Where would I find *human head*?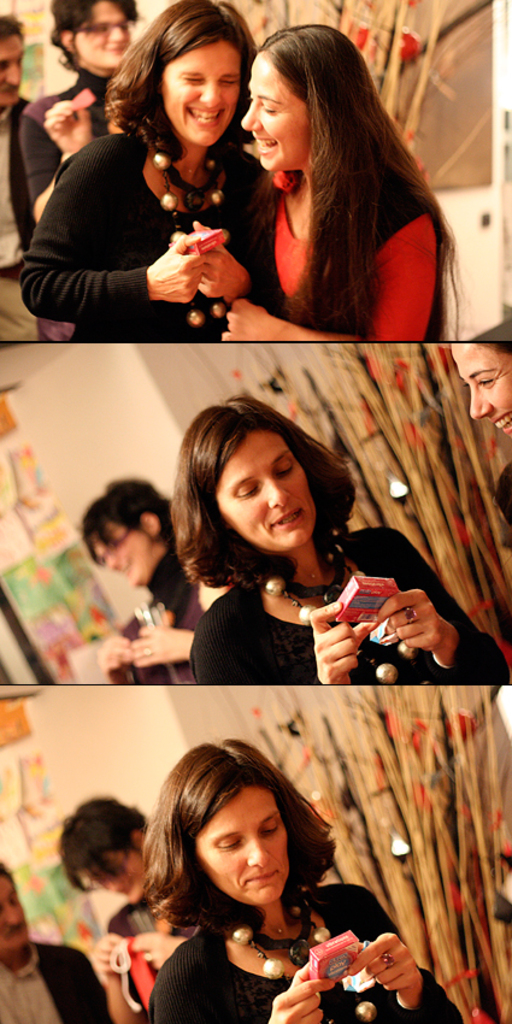
At (173,398,340,549).
